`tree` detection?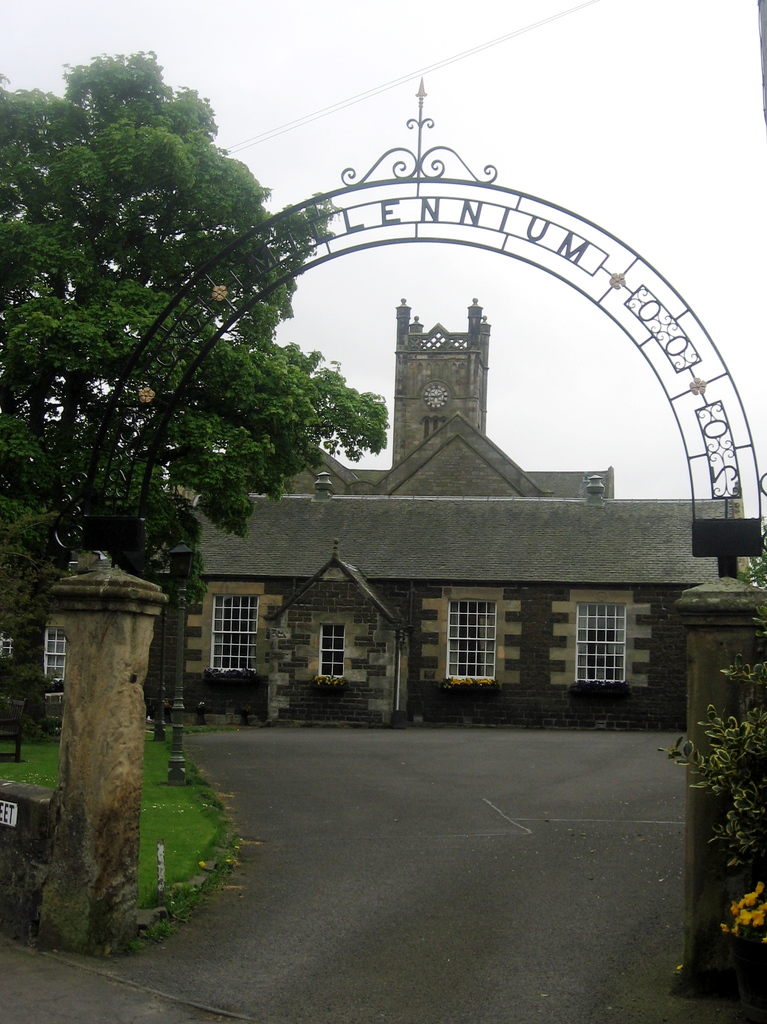
[left=21, top=24, right=328, bottom=612]
